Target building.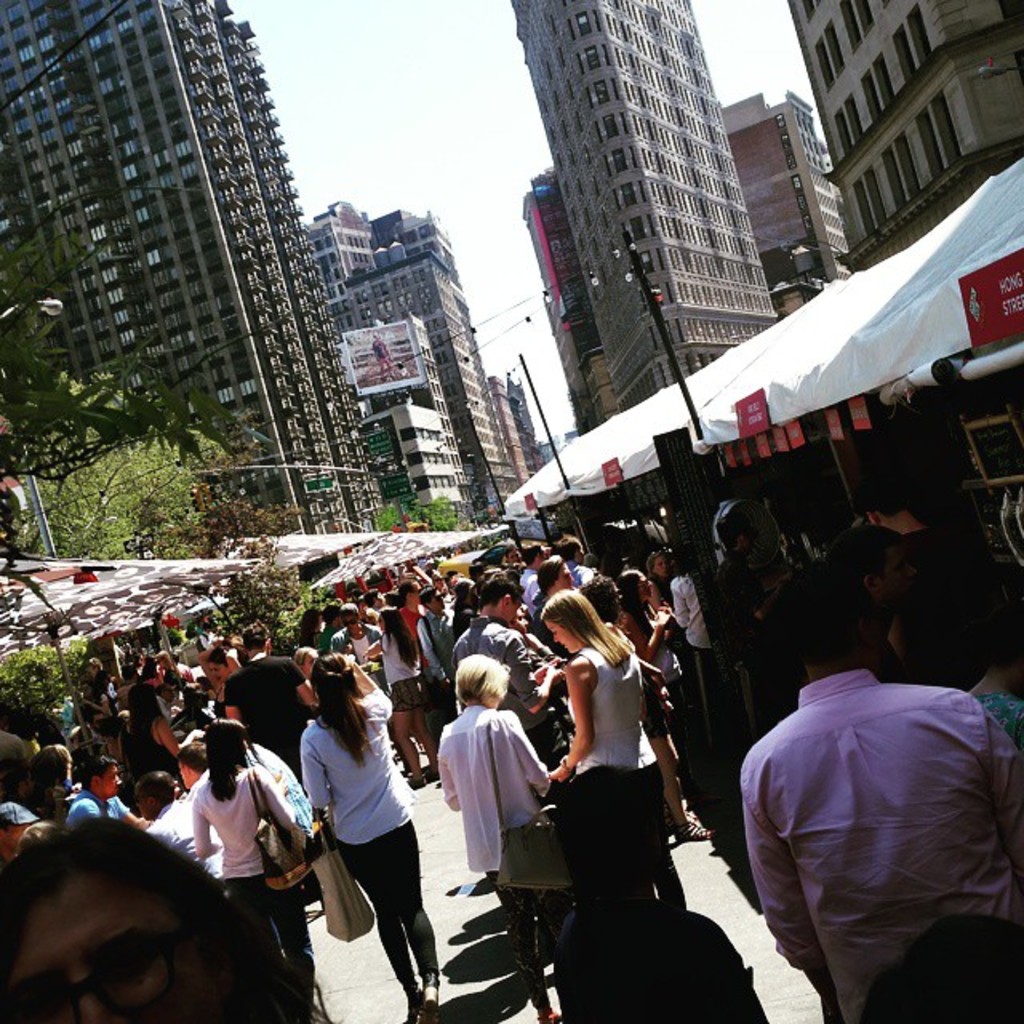
Target region: 718, 93, 851, 317.
